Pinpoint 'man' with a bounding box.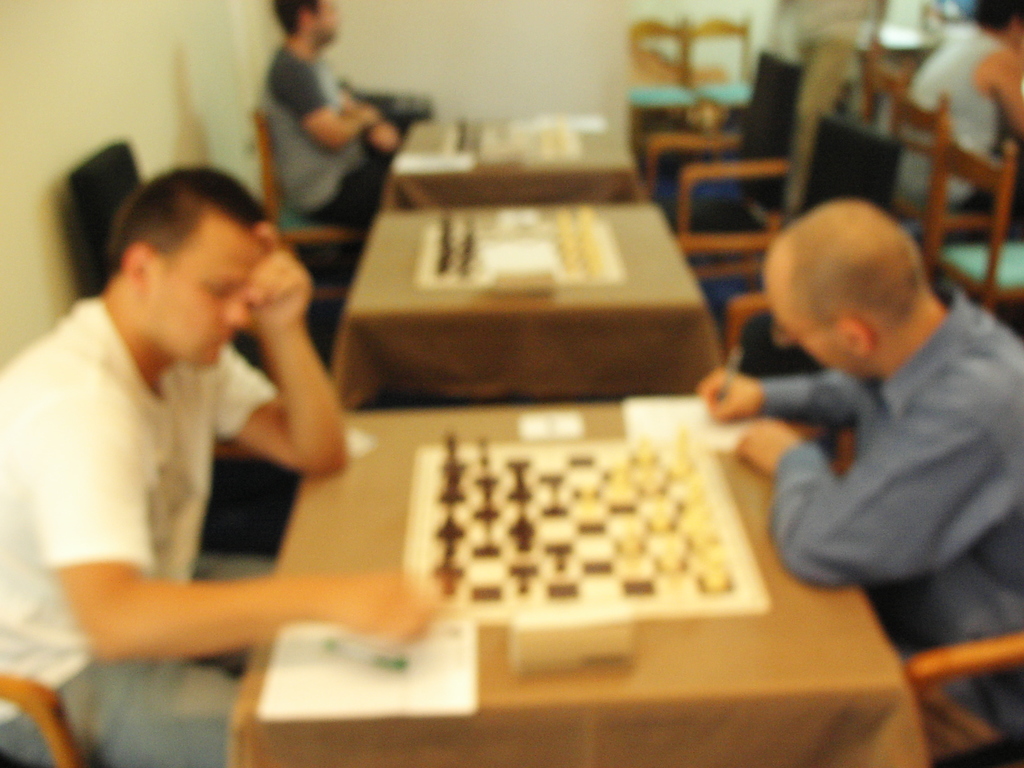
{"x1": 892, "y1": 0, "x2": 1023, "y2": 252}.
